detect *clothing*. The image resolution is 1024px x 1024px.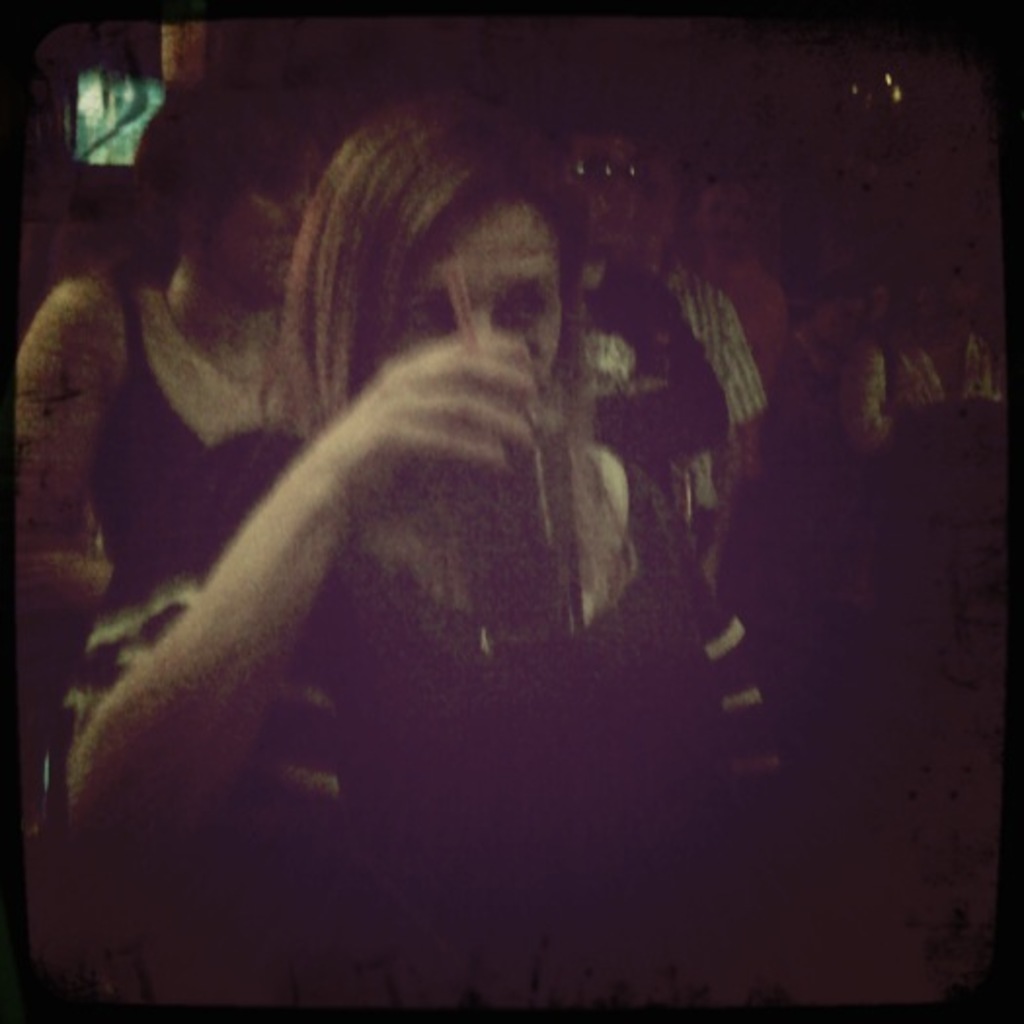
box(222, 456, 786, 1022).
